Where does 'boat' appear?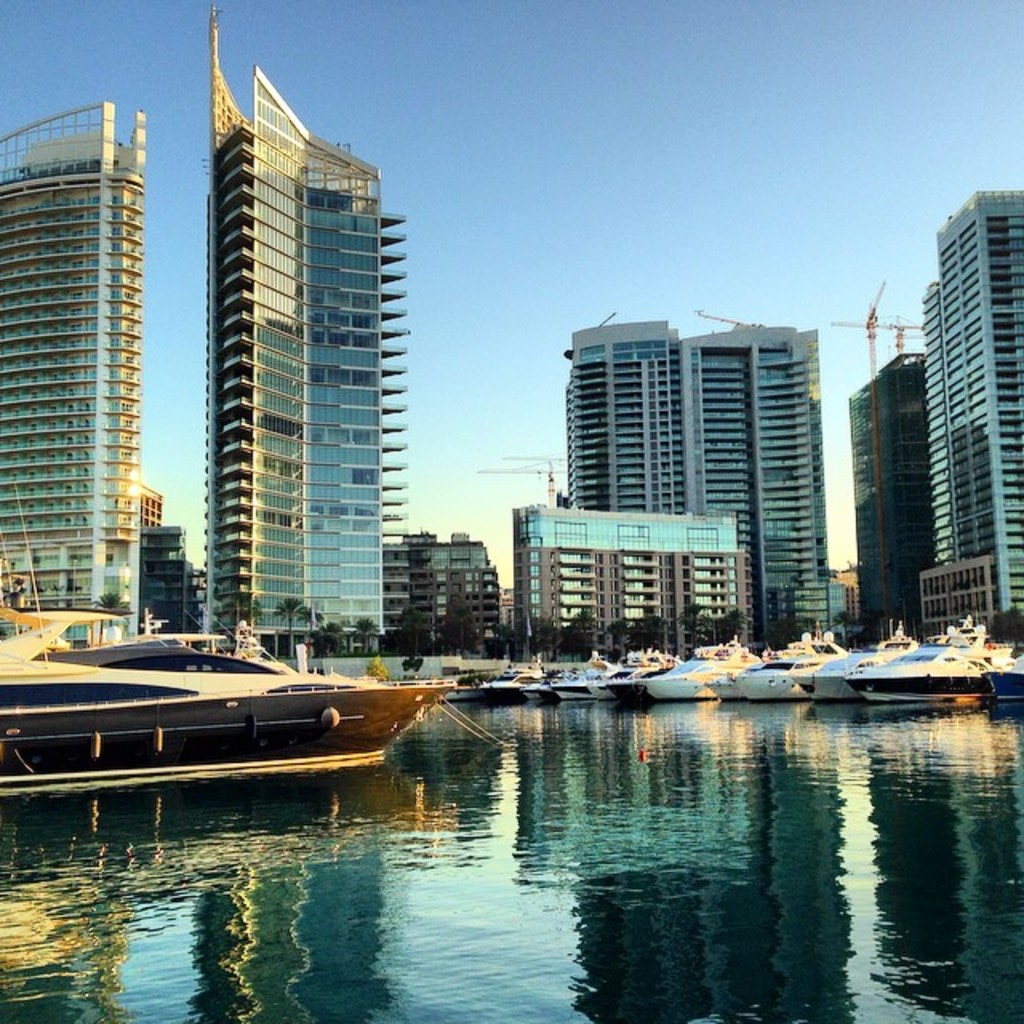
Appears at left=550, top=650, right=642, bottom=699.
